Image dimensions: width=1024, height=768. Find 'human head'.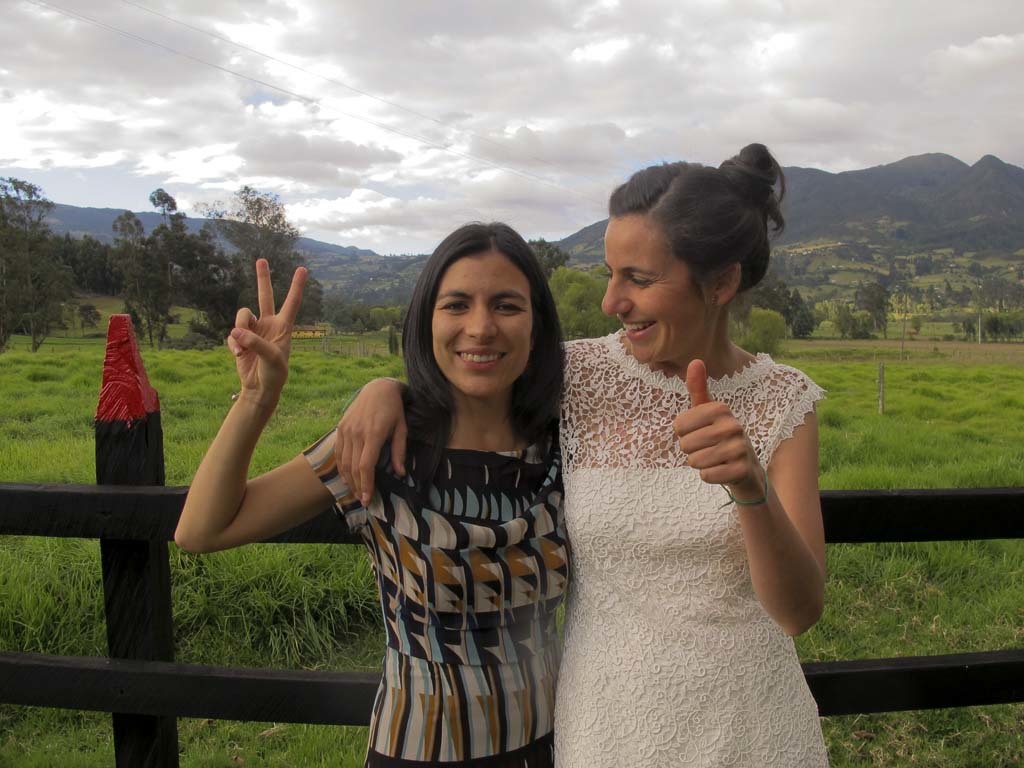
BBox(406, 220, 561, 400).
